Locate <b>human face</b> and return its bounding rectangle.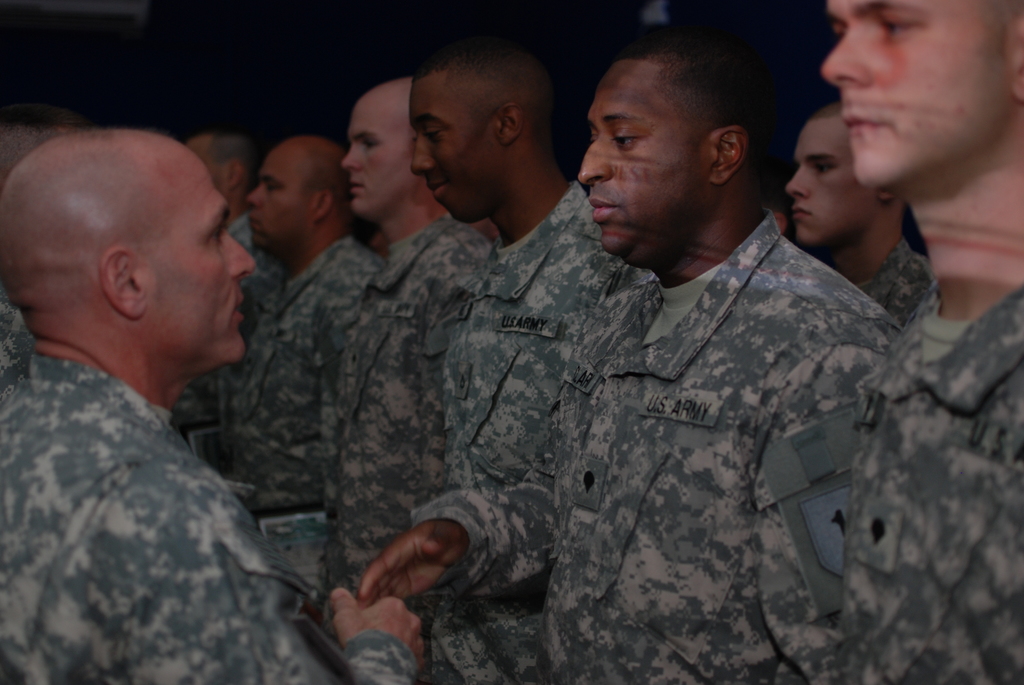
left=248, top=144, right=301, bottom=245.
